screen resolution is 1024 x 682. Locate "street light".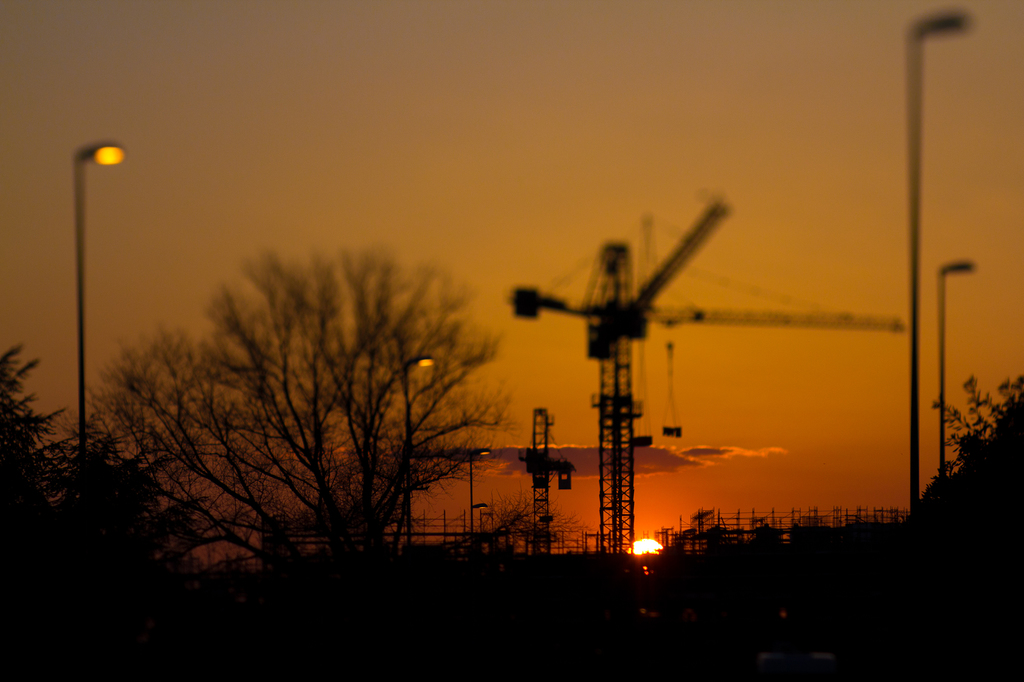
bbox(464, 443, 489, 538).
